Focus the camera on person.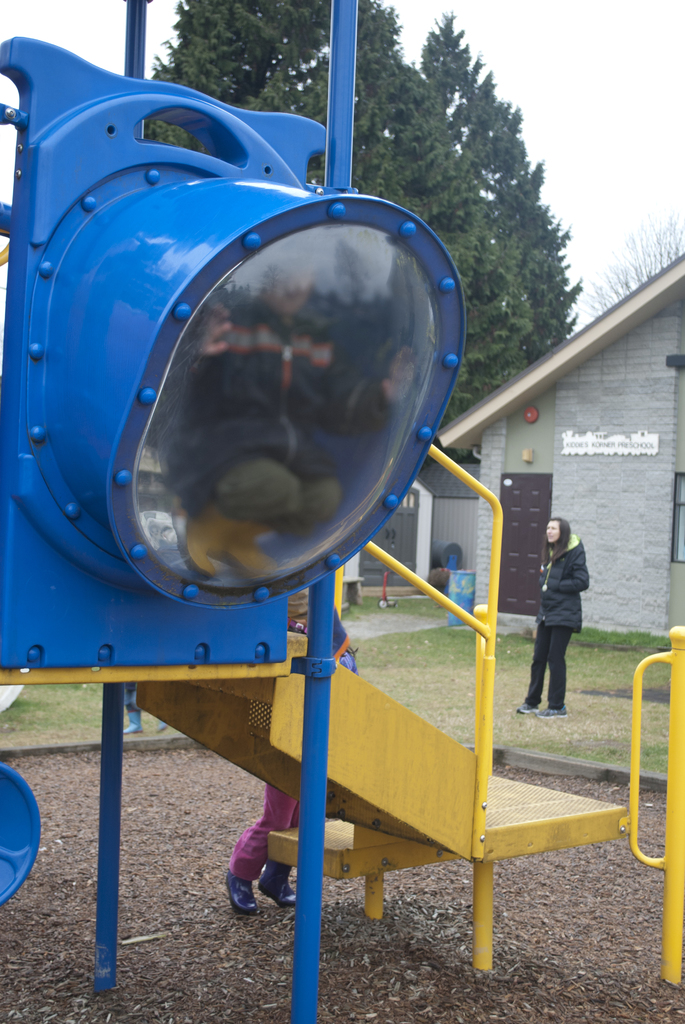
Focus region: {"left": 223, "top": 581, "right": 359, "bottom": 917}.
